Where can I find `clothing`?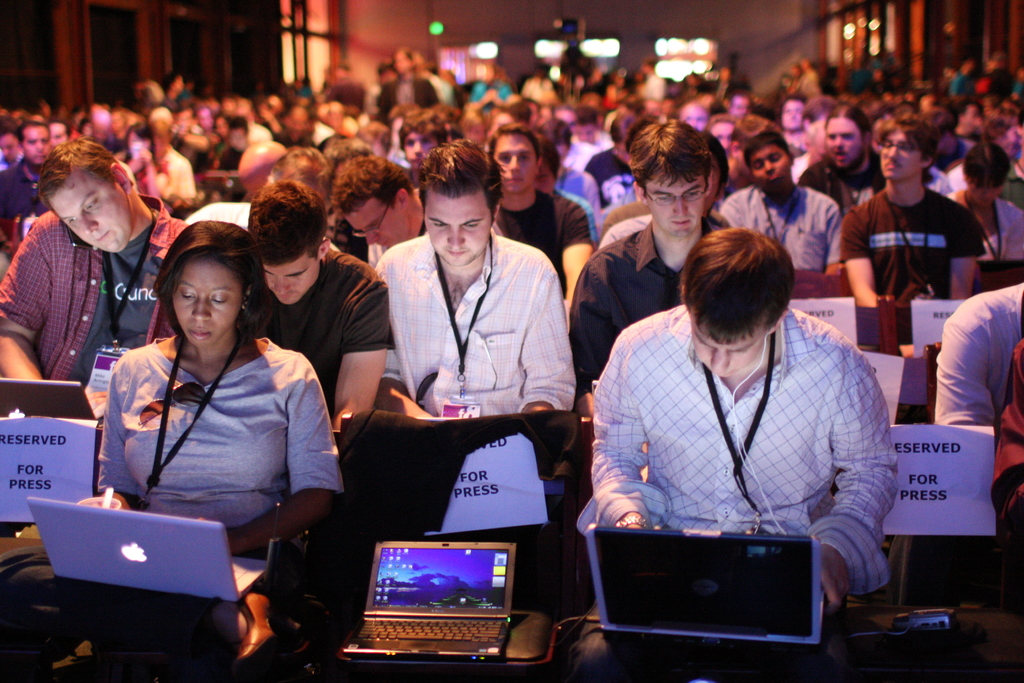
You can find it at (left=989, top=350, right=1023, bottom=583).
